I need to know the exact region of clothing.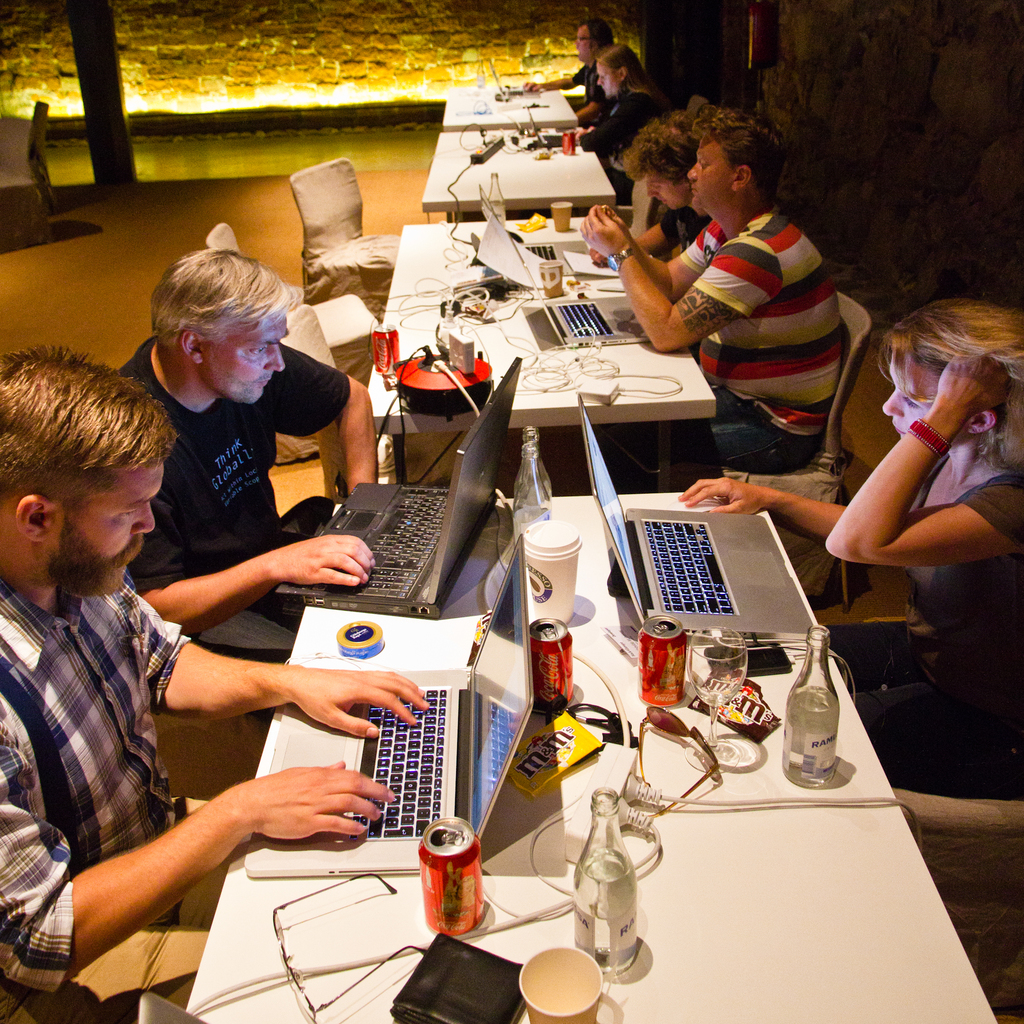
Region: (left=573, top=56, right=613, bottom=123).
